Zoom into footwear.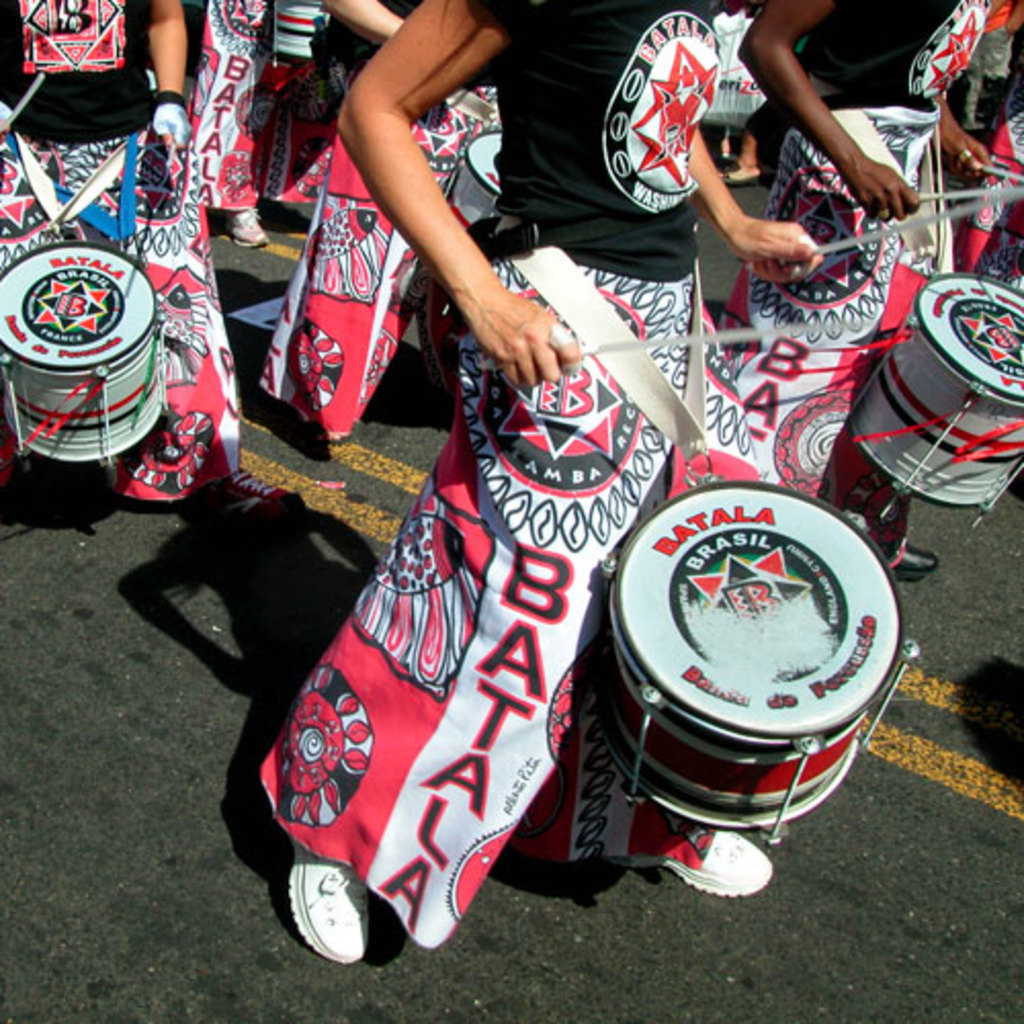
Zoom target: {"left": 205, "top": 465, "right": 299, "bottom": 528}.
